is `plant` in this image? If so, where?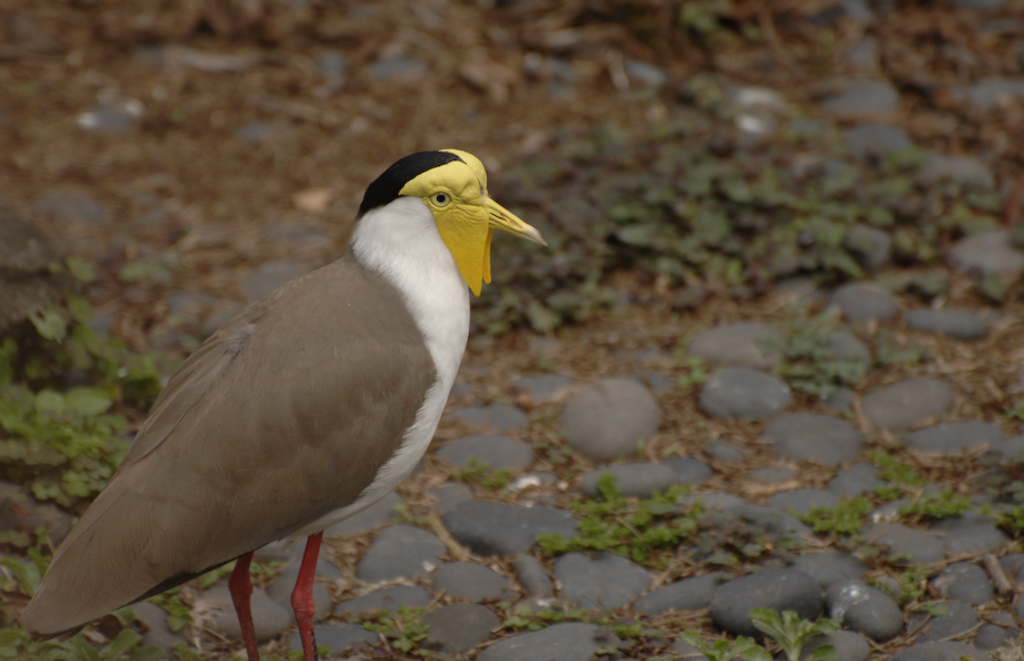
Yes, at 680,625,759,660.
